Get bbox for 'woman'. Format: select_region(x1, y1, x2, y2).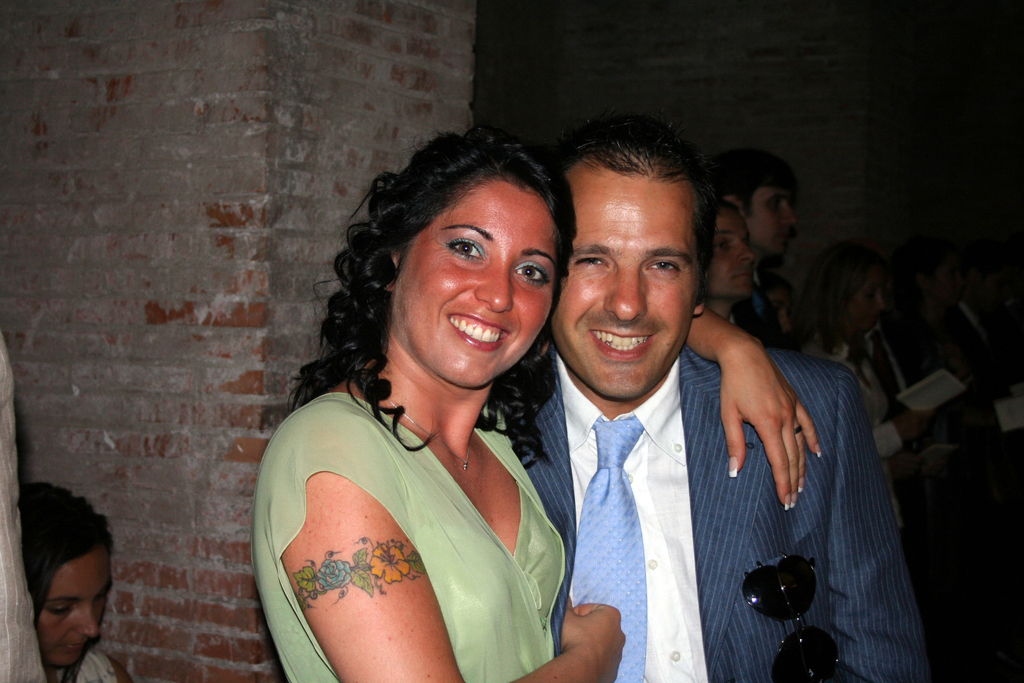
select_region(20, 480, 131, 682).
